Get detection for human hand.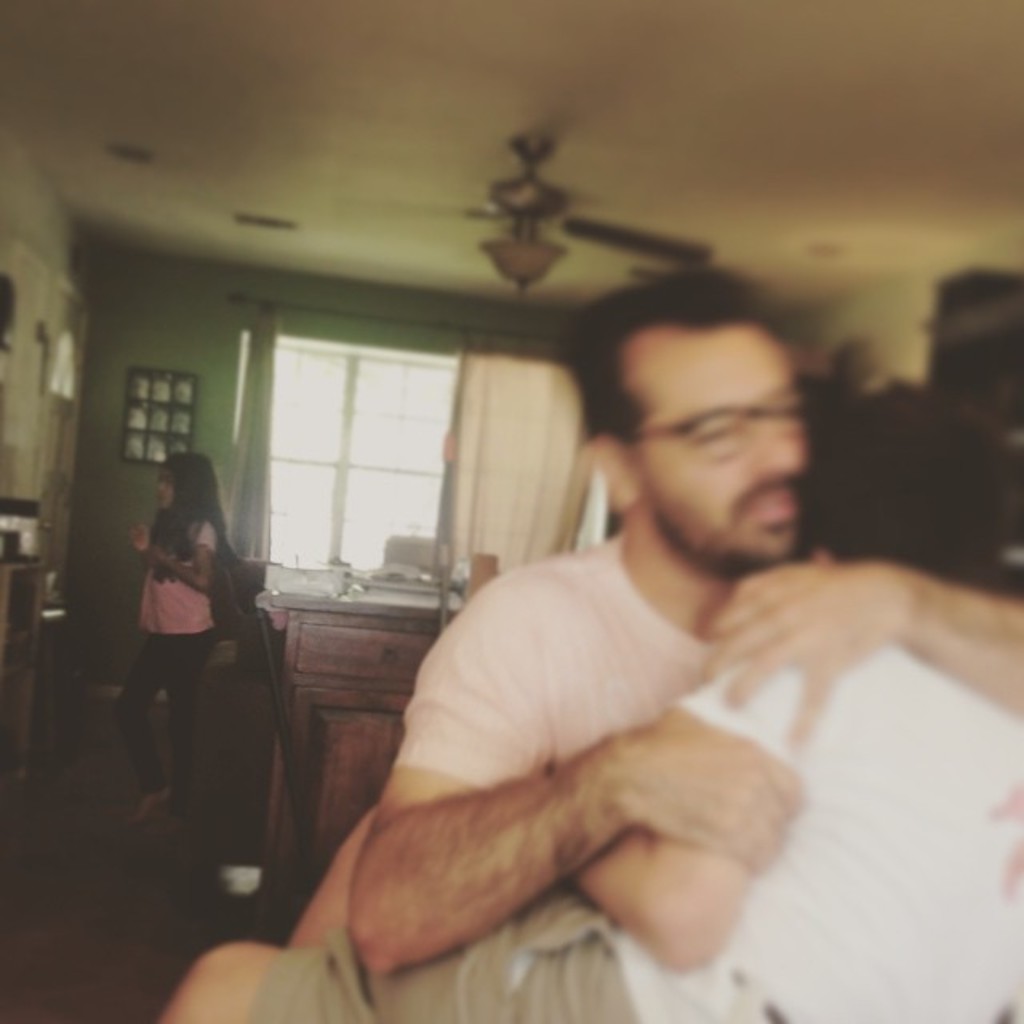
Detection: 538,680,854,917.
